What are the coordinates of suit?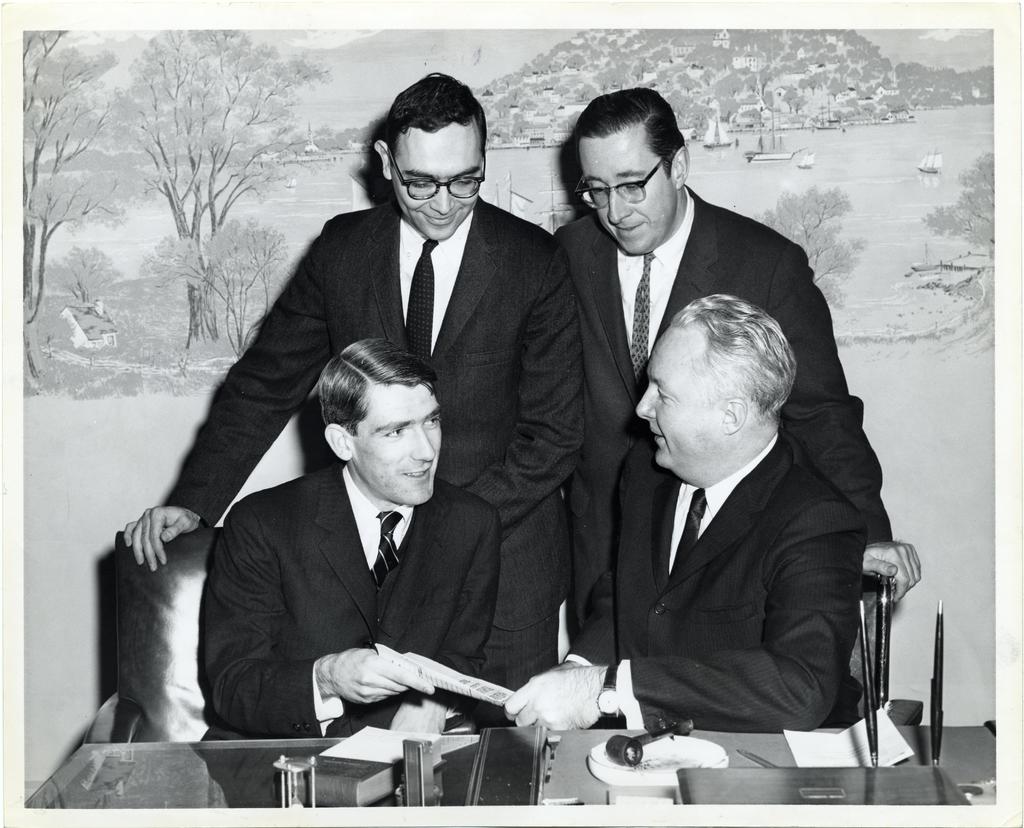
<region>195, 469, 499, 819</region>.
